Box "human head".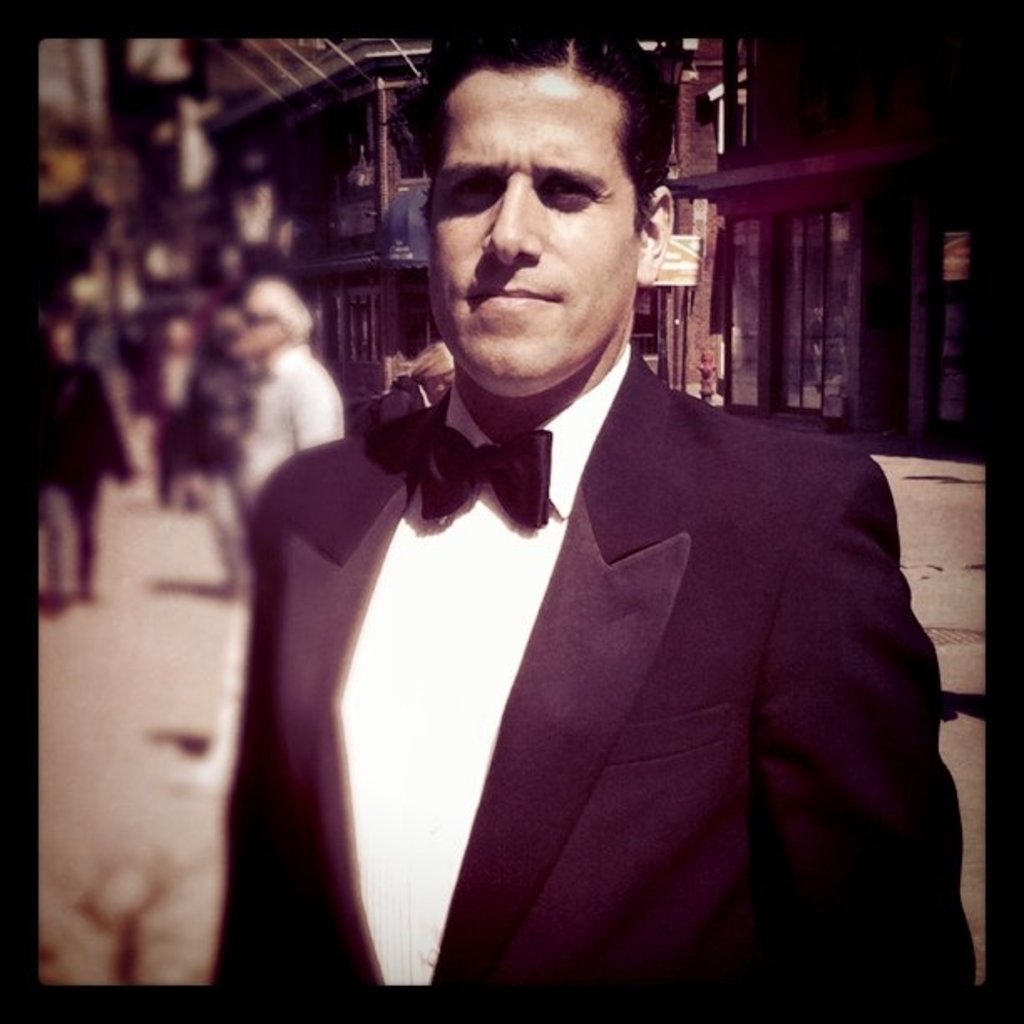
left=398, top=38, right=689, bottom=380.
